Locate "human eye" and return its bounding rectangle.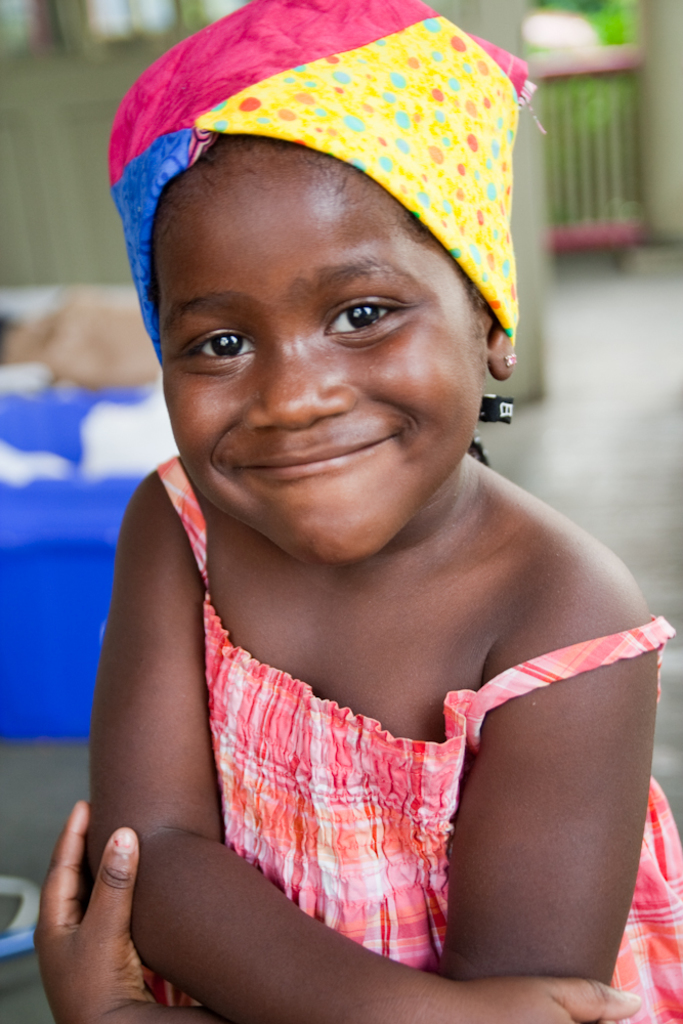
rect(317, 281, 414, 340).
